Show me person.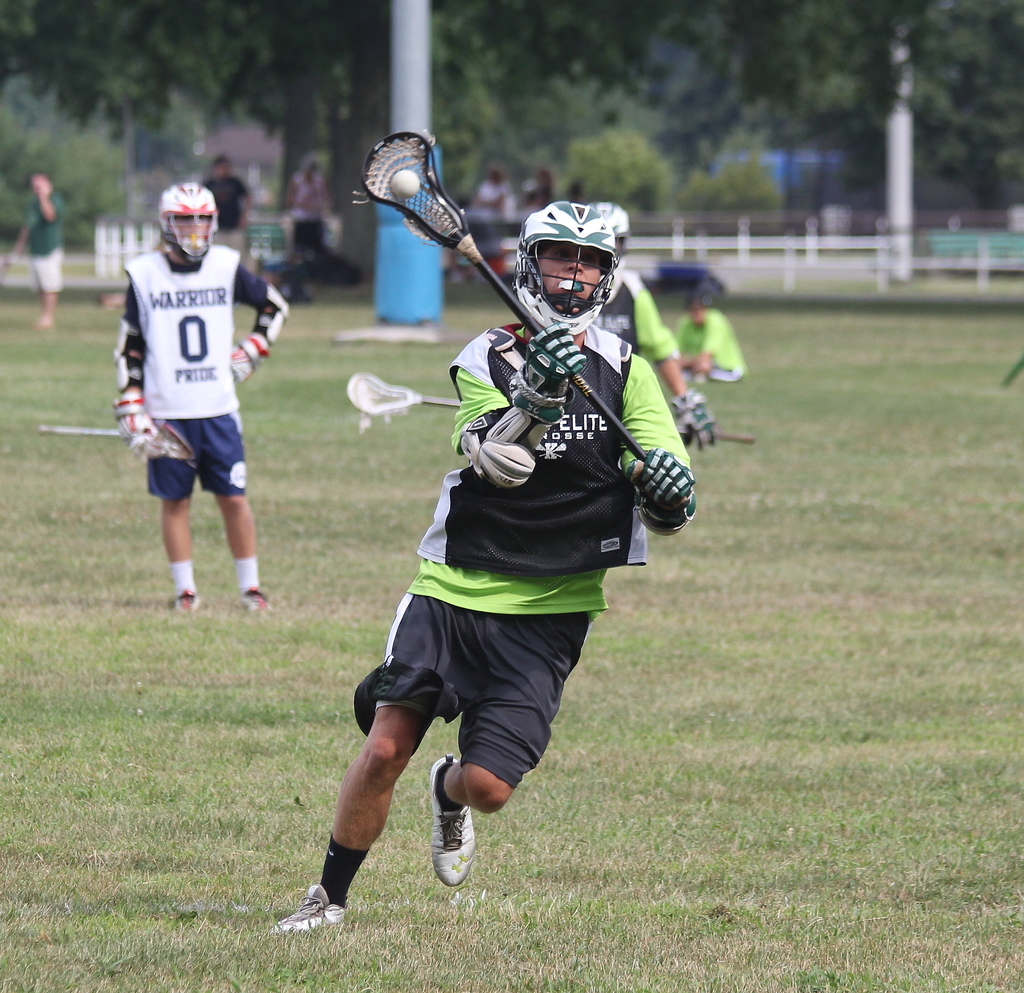
person is here: [x1=289, y1=163, x2=324, y2=252].
